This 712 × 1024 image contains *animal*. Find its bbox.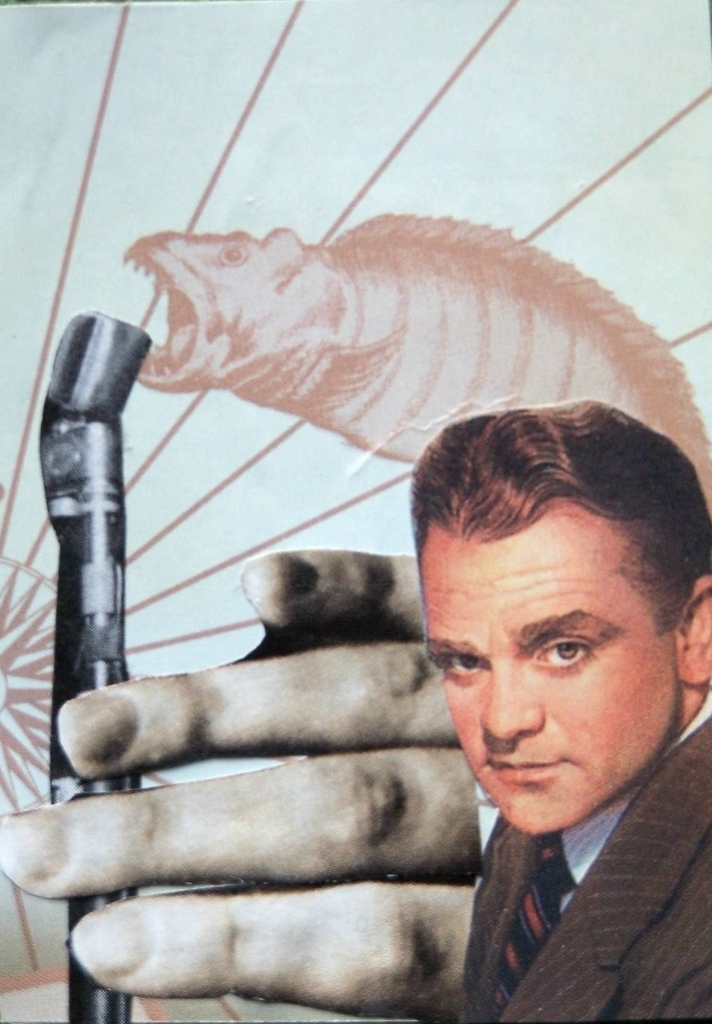
bbox=[131, 210, 711, 523].
